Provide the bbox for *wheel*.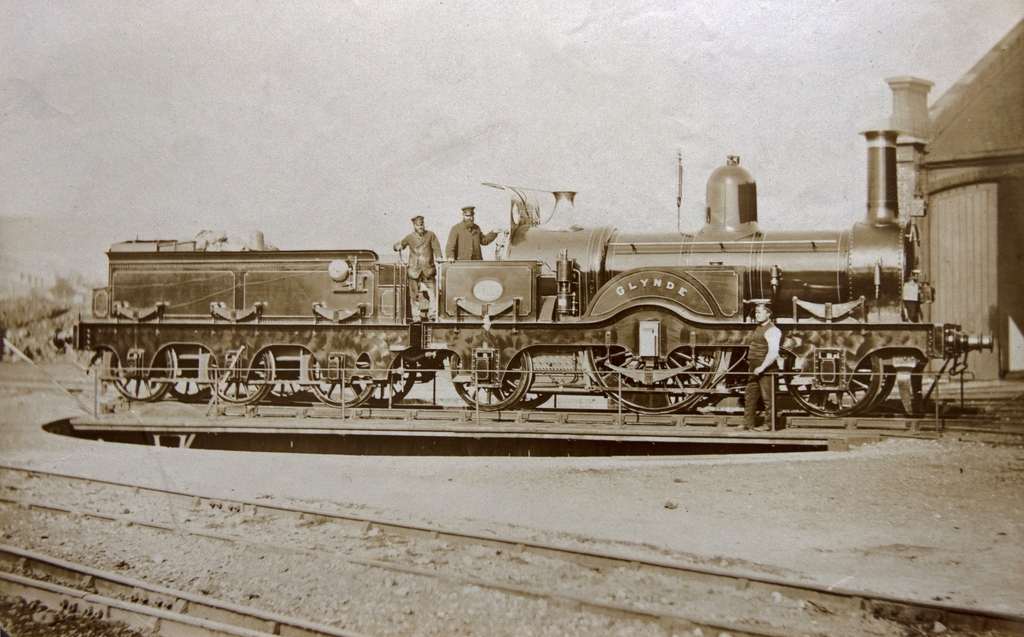
(left=204, top=346, right=279, bottom=409).
